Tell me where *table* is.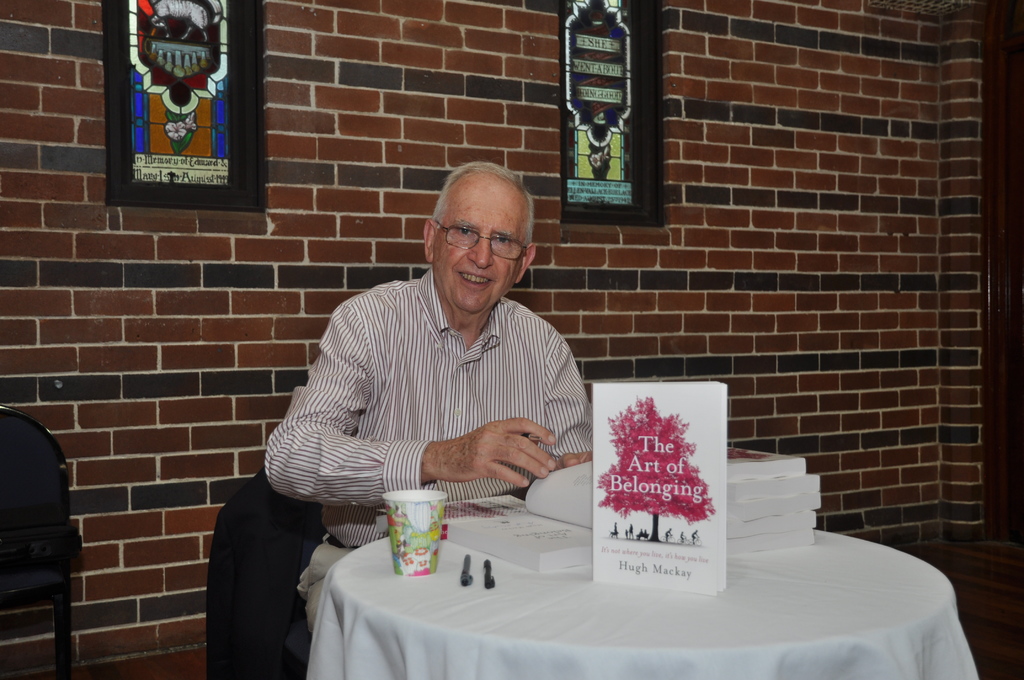
*table* is at box=[303, 508, 980, 679].
